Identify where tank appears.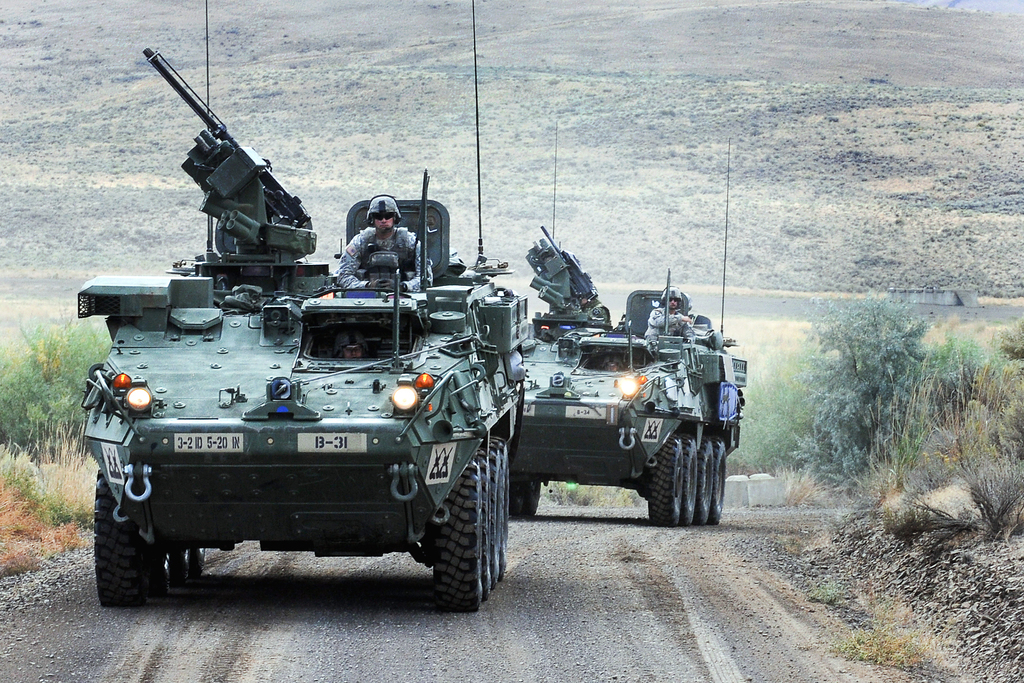
Appears at pyautogui.locateOnScreen(76, 0, 536, 614).
